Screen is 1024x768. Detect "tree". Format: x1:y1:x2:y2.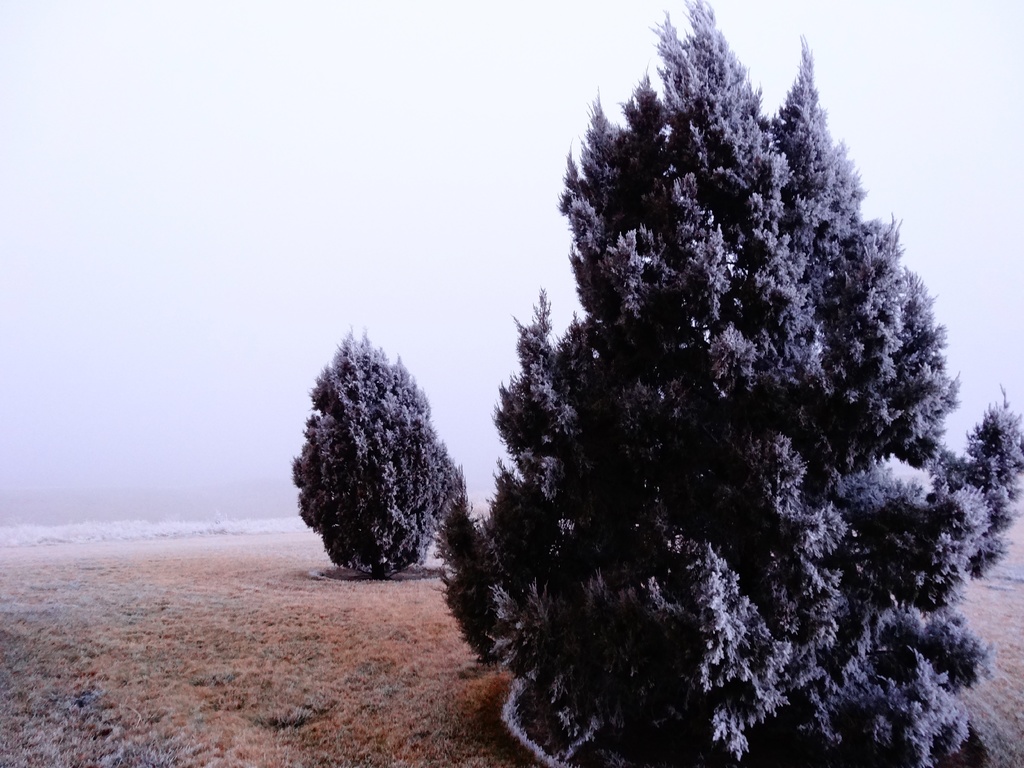
290:328:456:573.
